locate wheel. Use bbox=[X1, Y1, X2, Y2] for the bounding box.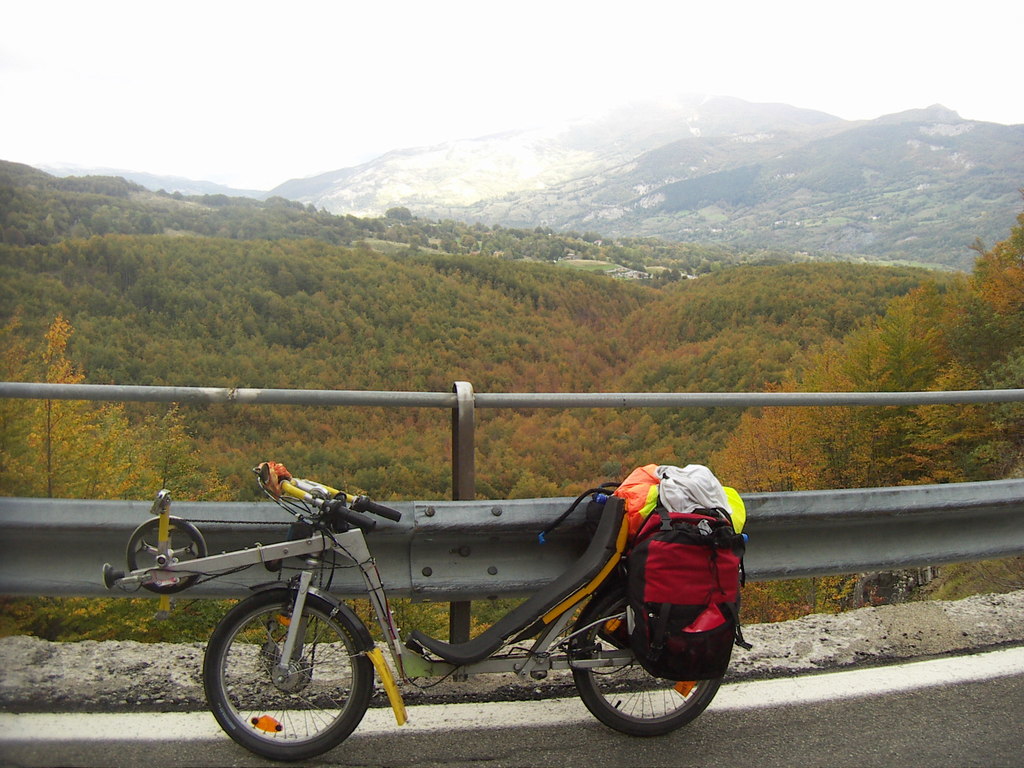
bbox=[562, 595, 723, 740].
